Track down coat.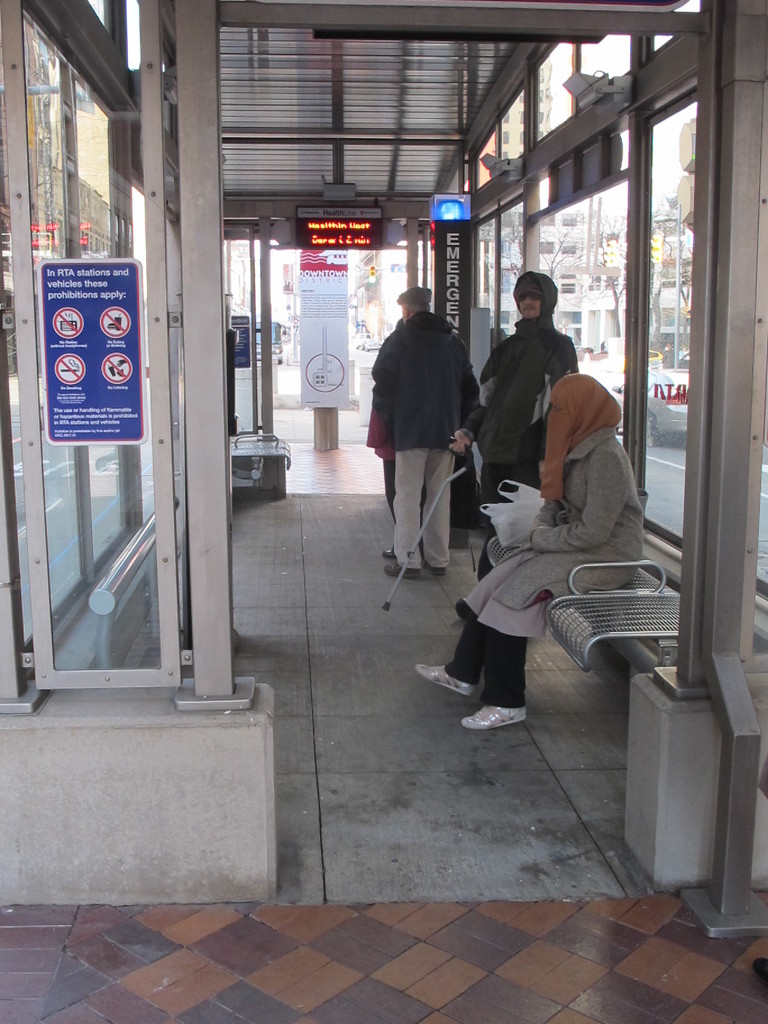
Tracked to box(370, 312, 487, 461).
